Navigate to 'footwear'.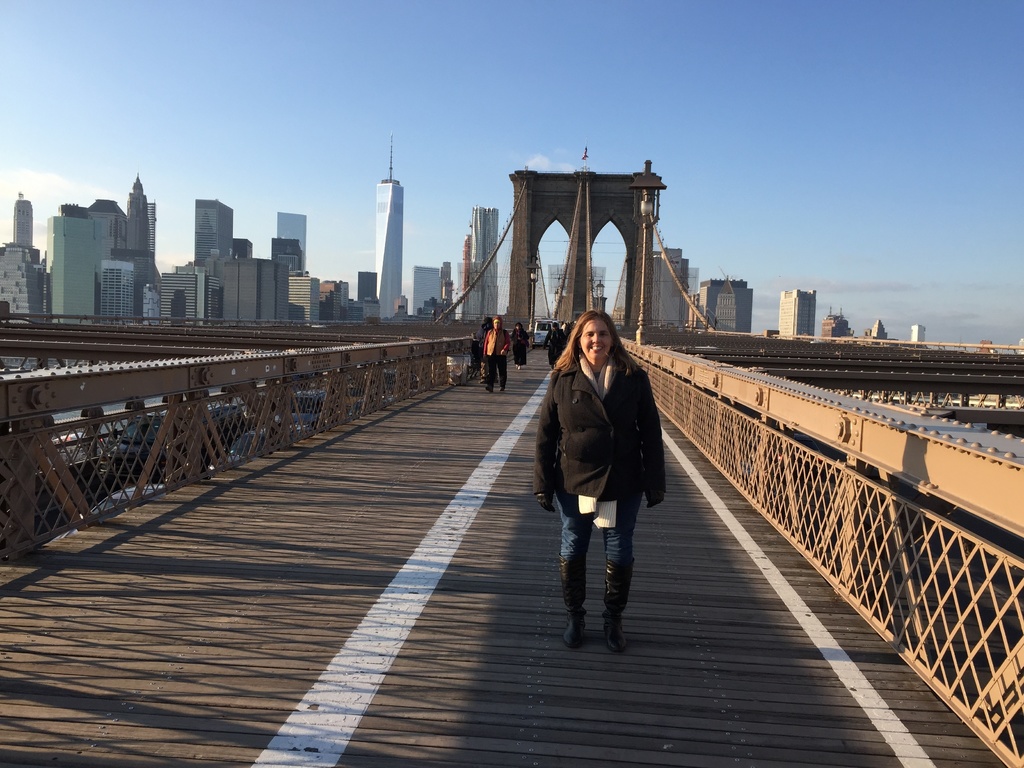
Navigation target: select_region(485, 387, 492, 392).
